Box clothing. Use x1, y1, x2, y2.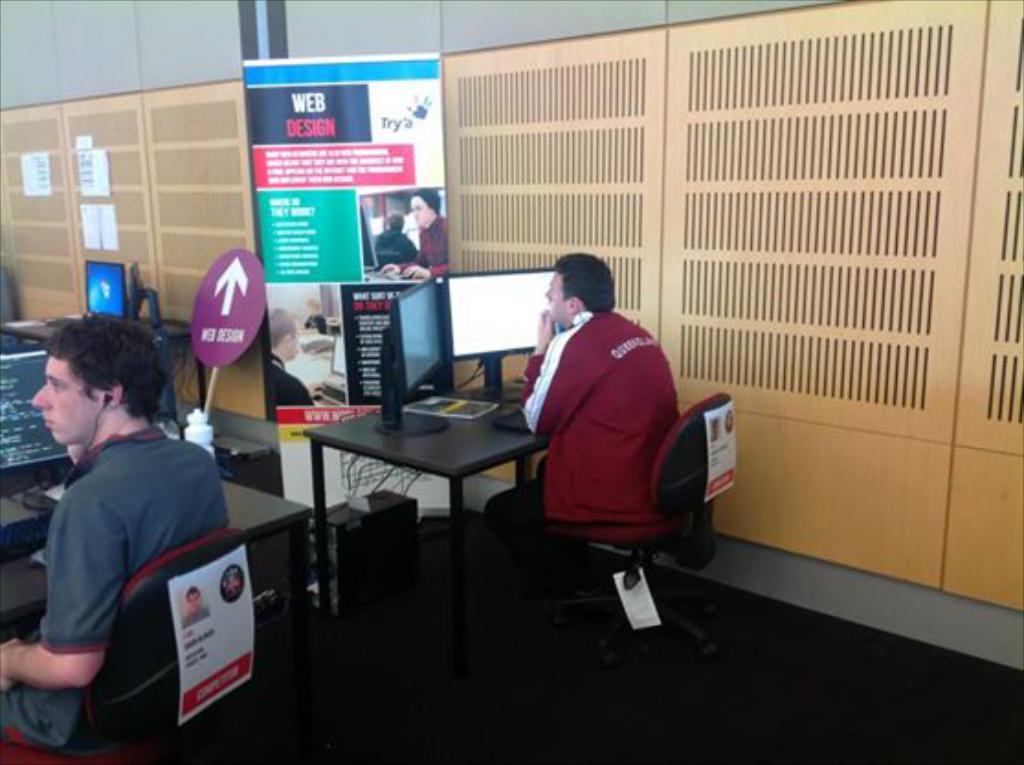
483, 312, 683, 605.
